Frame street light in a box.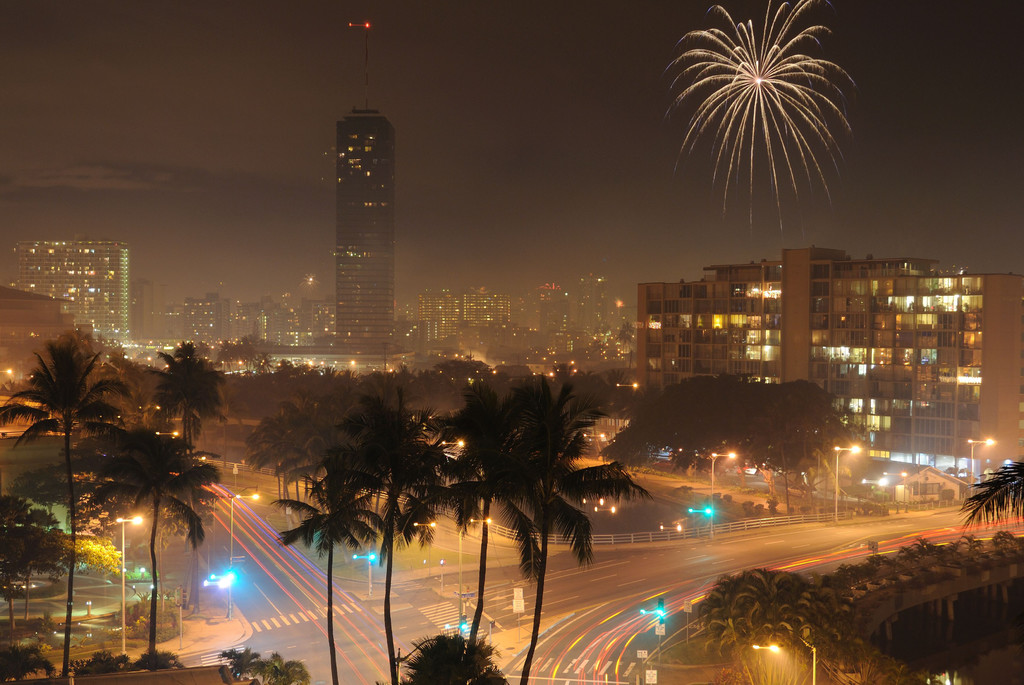
[227,488,261,624].
